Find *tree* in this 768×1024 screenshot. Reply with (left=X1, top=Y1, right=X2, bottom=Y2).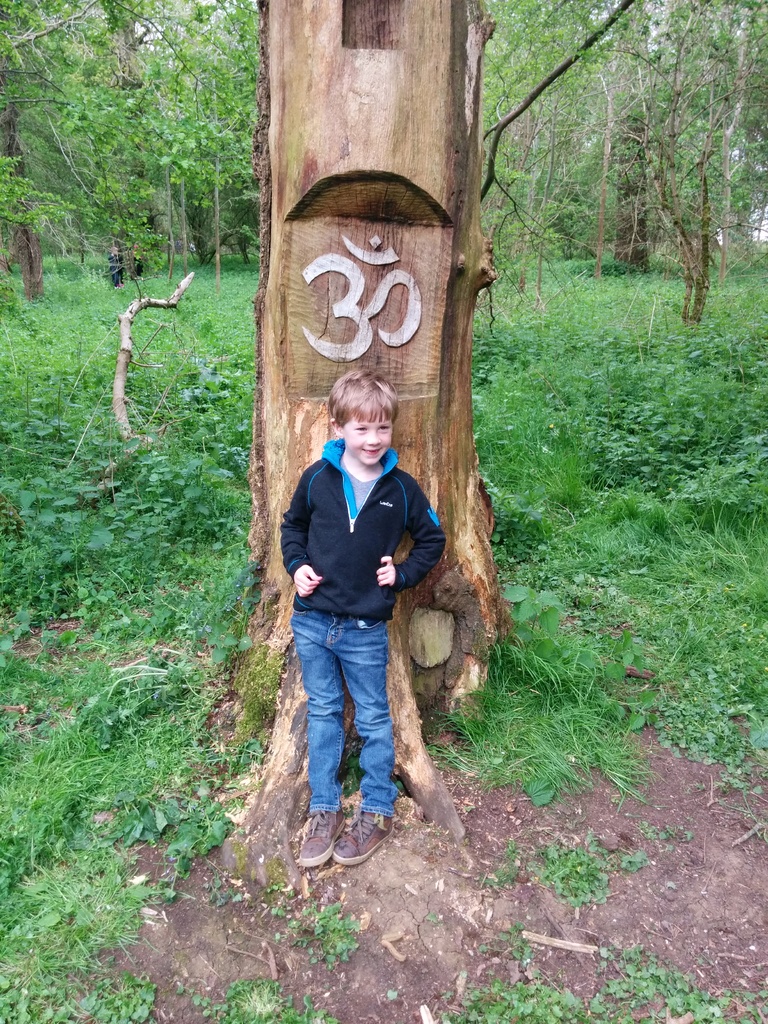
(left=580, top=0, right=660, bottom=269).
